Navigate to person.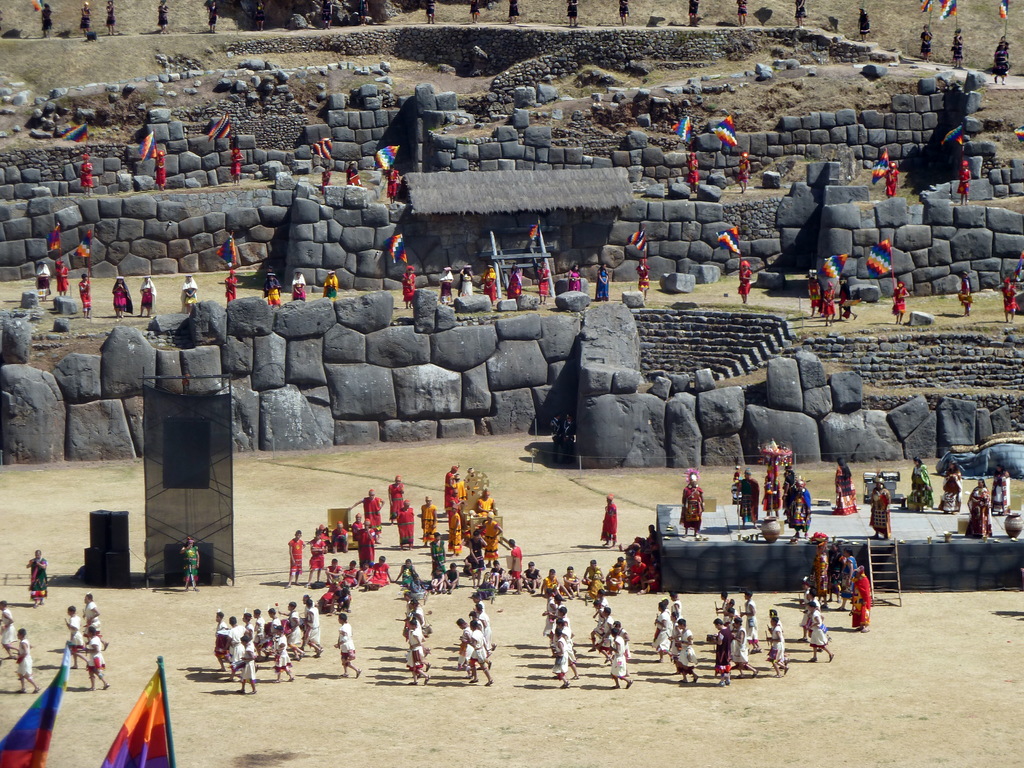
Navigation target: bbox=(228, 143, 244, 179).
